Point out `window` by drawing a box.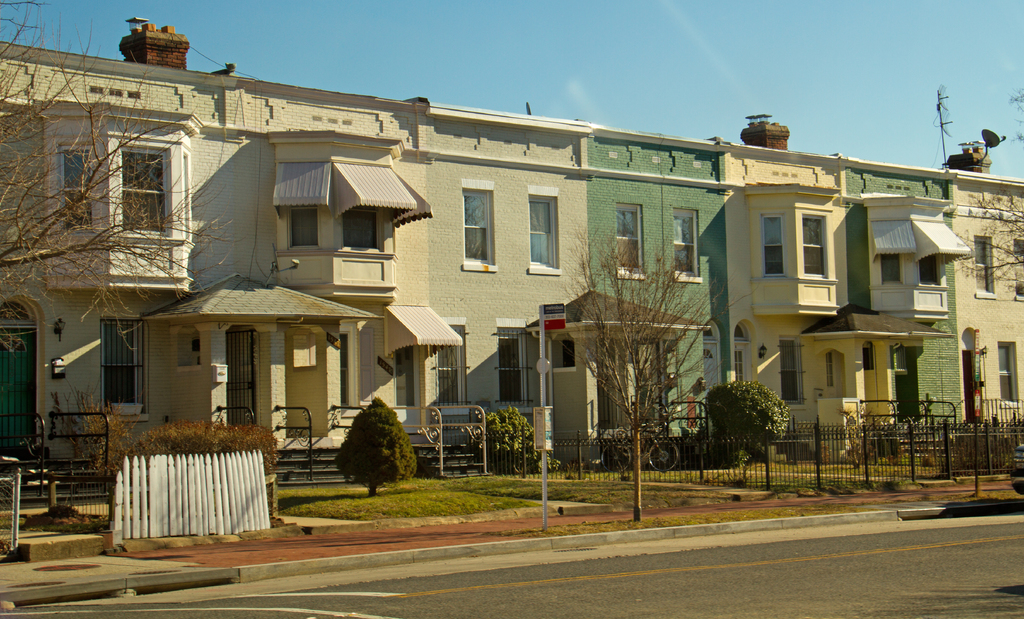
detection(780, 338, 803, 403).
